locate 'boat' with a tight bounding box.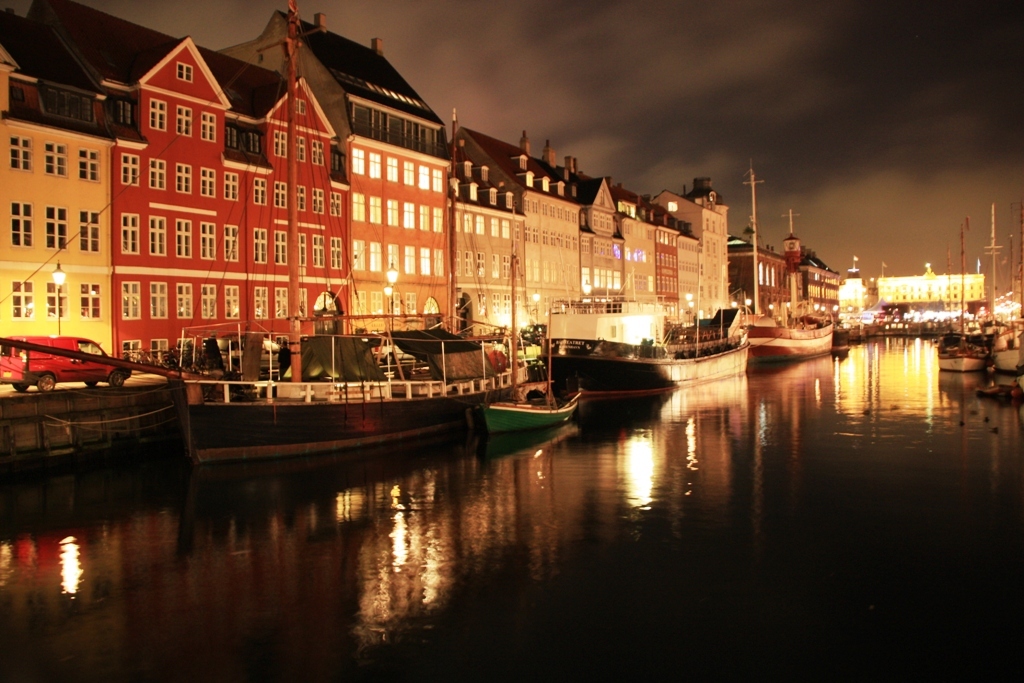
l=742, t=289, r=849, b=349.
